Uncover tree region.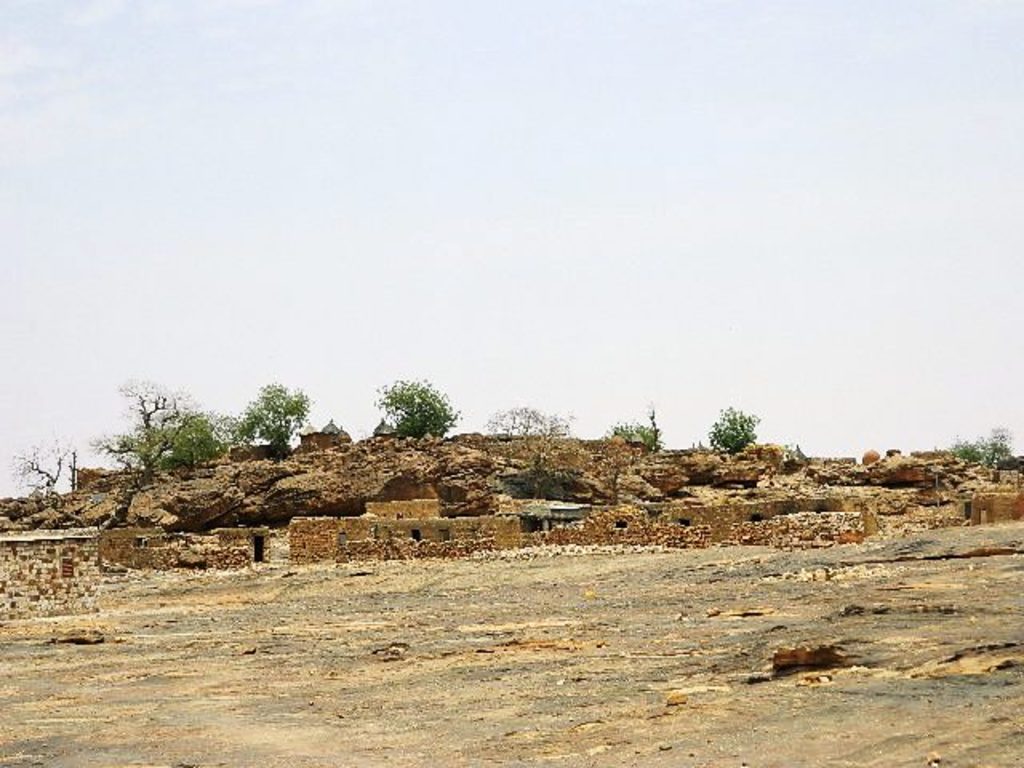
Uncovered: crop(368, 374, 459, 437).
